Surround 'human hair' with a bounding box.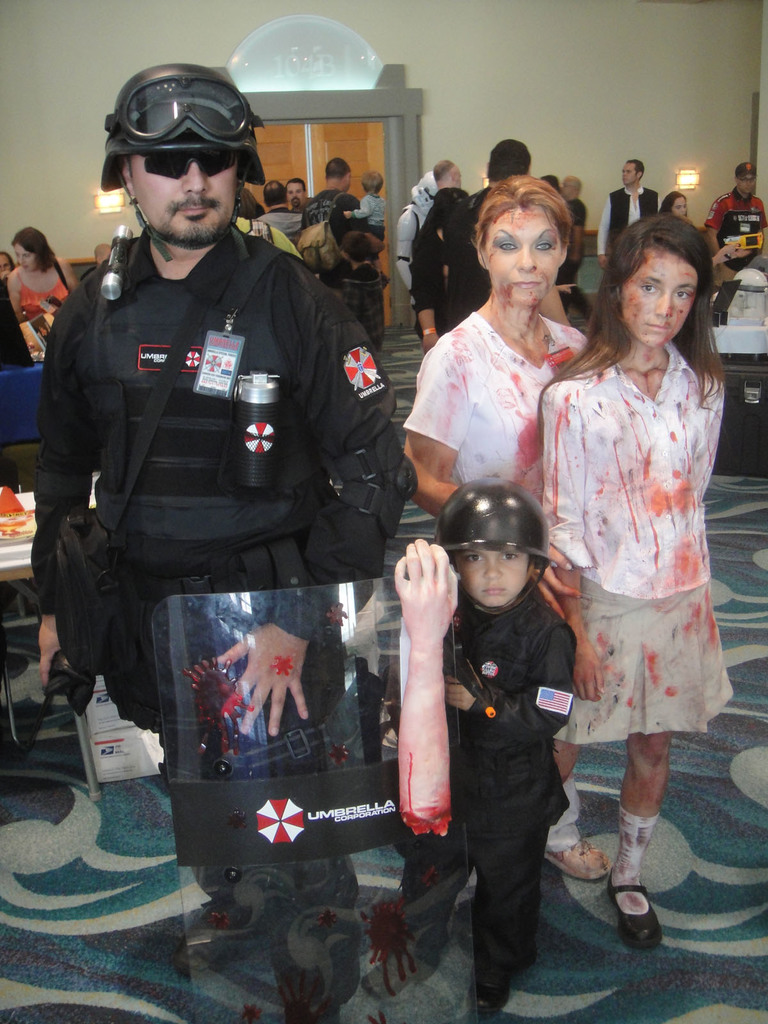
bbox(474, 175, 572, 259).
